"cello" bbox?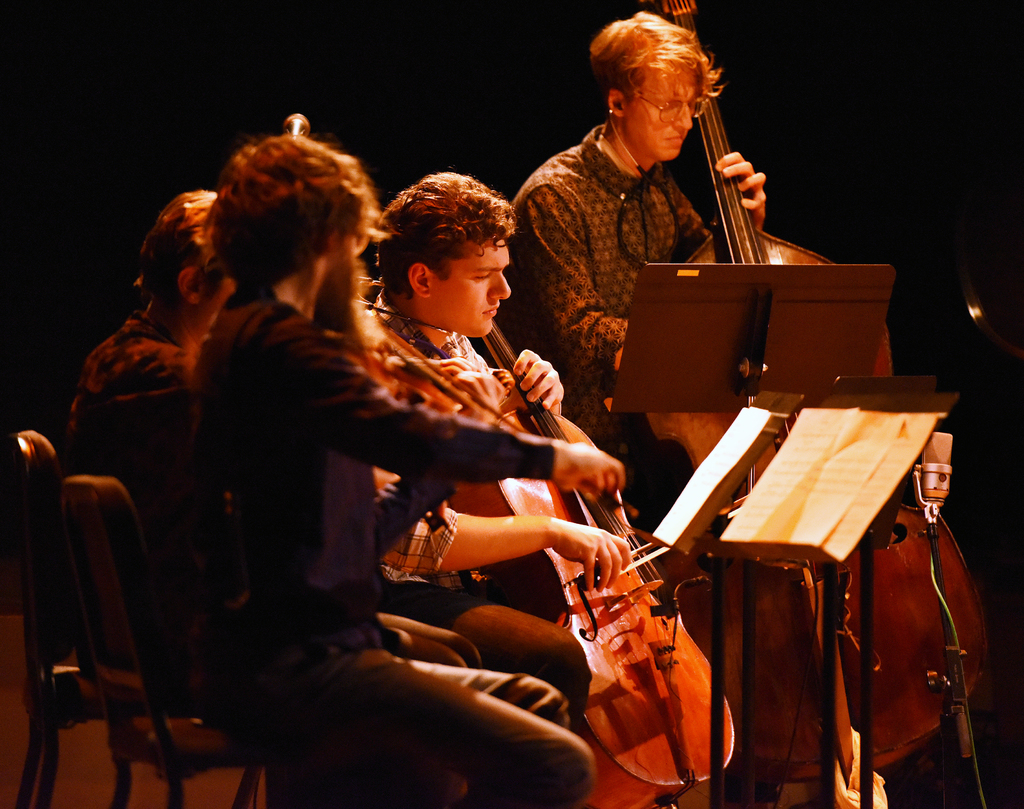
(382, 325, 634, 520)
